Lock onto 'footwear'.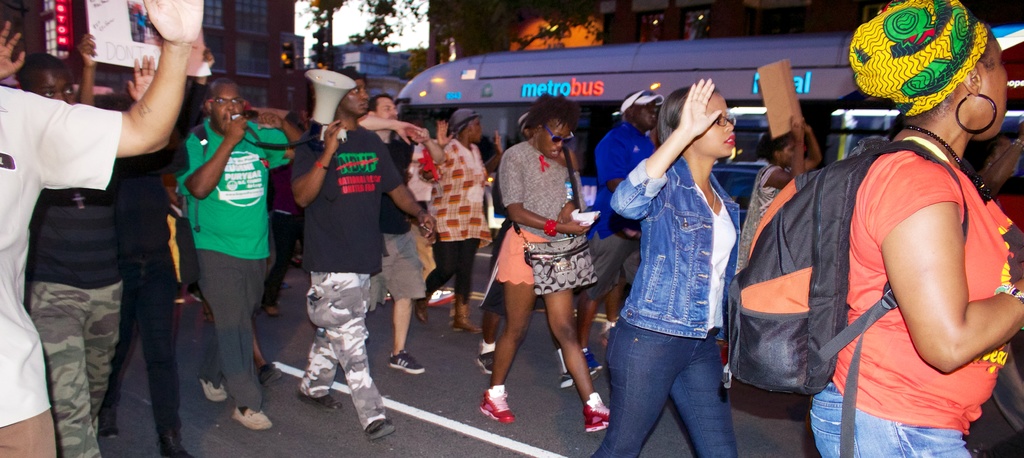
Locked: select_region(452, 312, 483, 332).
